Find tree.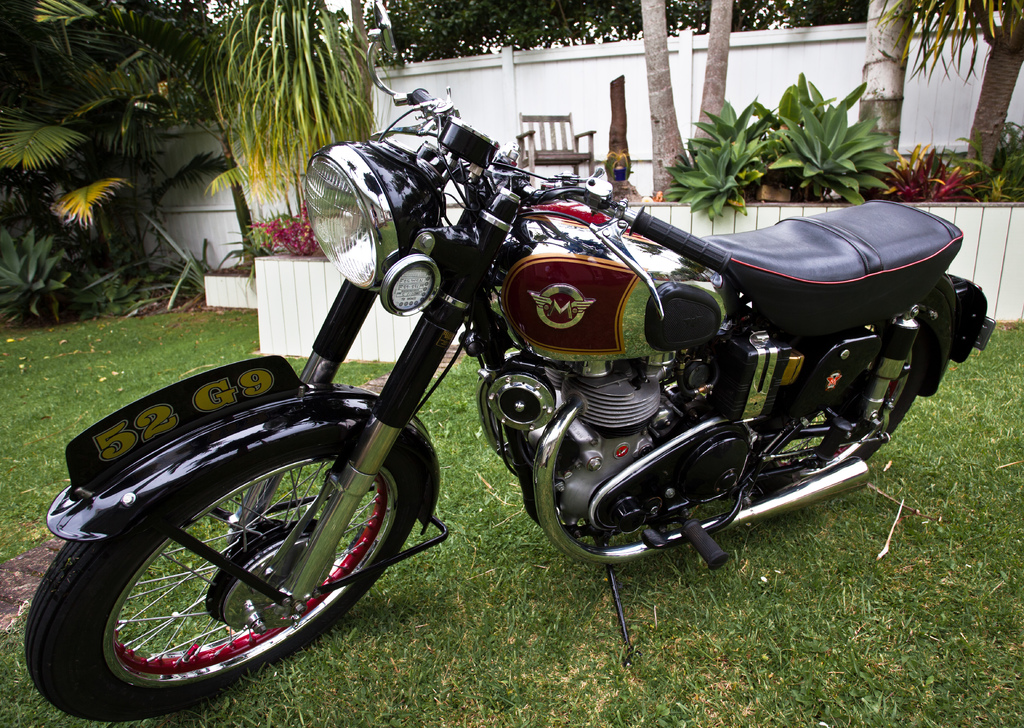
rect(693, 0, 738, 169).
